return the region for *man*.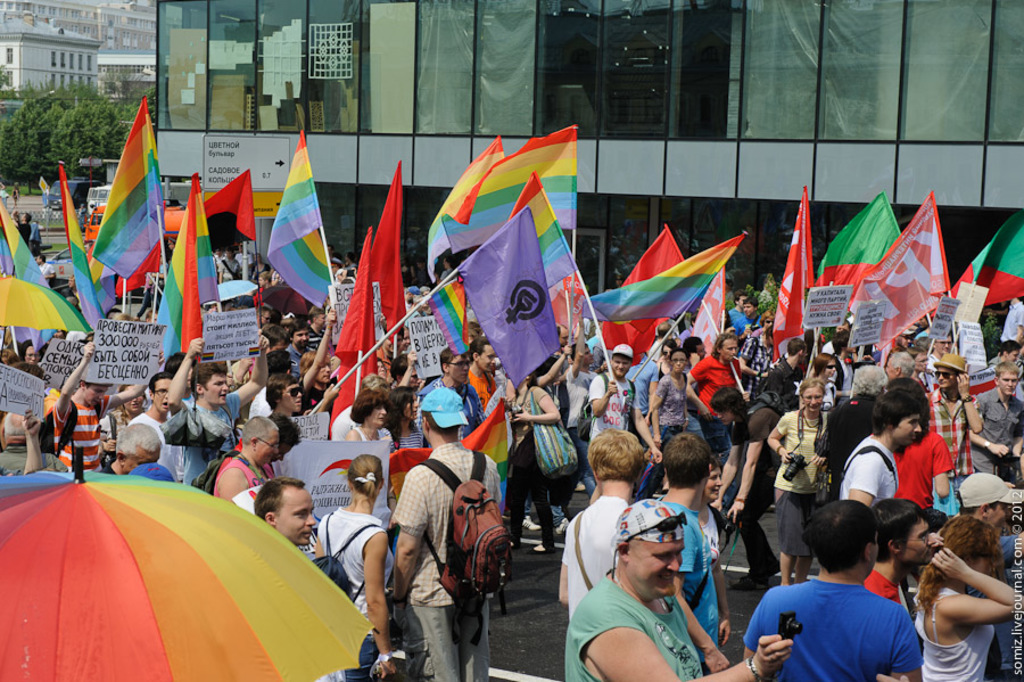
<region>956, 479, 1023, 676</region>.
